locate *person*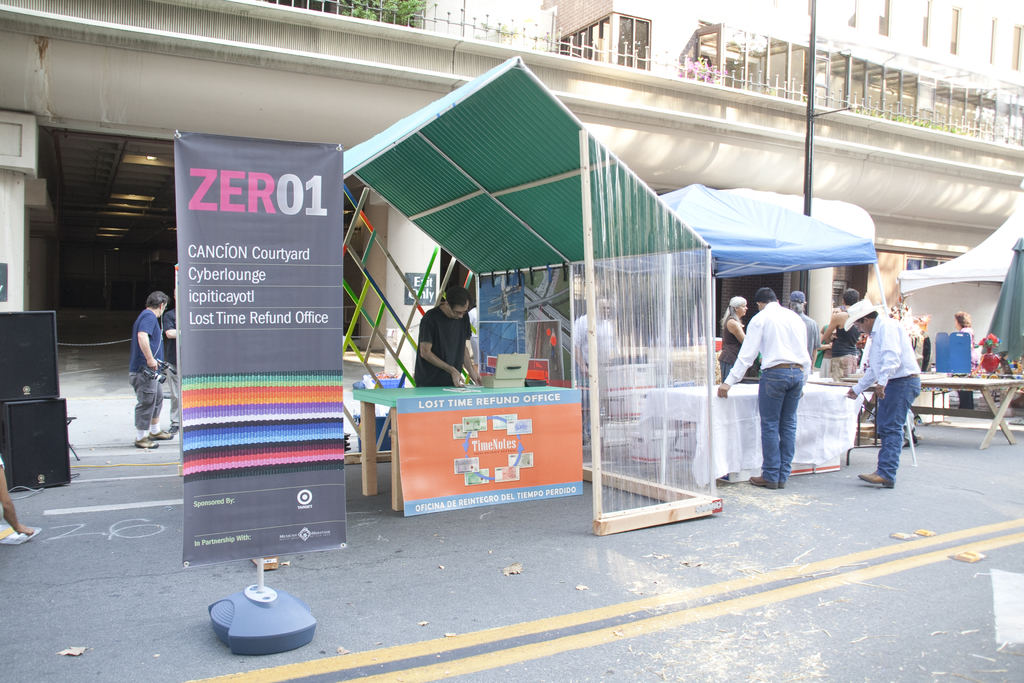
Rect(419, 276, 480, 391)
